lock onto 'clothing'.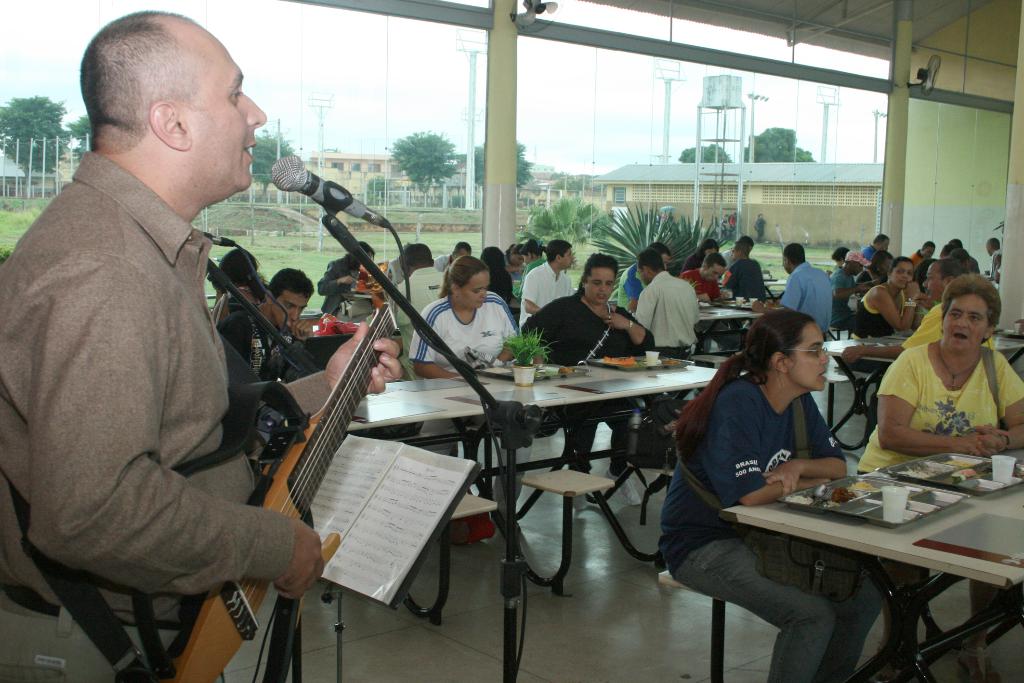
Locked: 410:294:519:373.
